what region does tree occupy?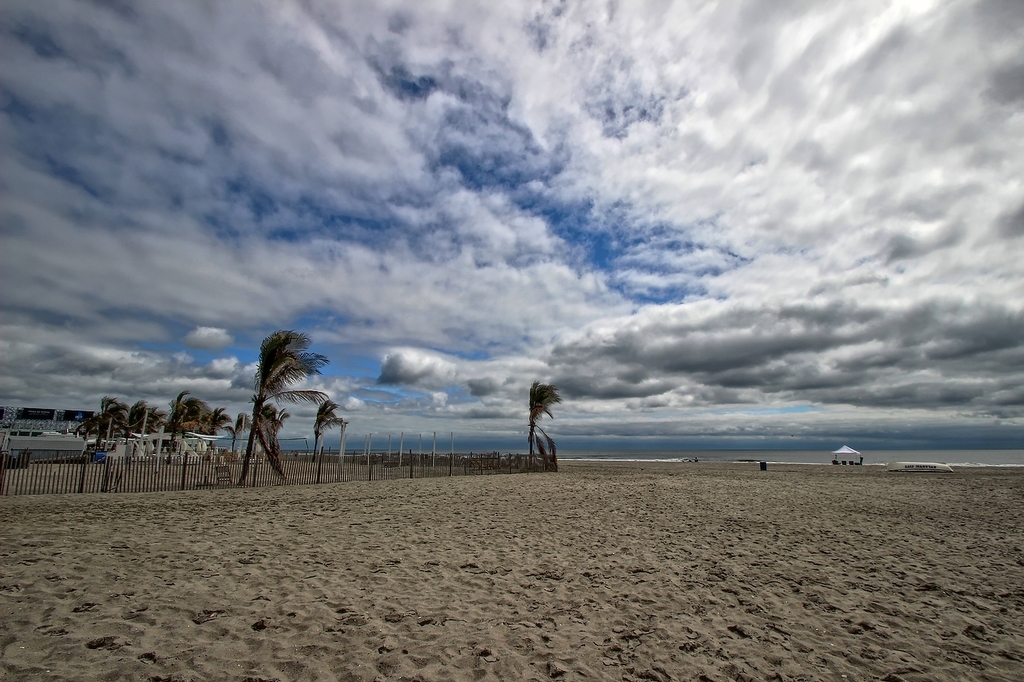
x1=531 y1=379 x2=563 y2=457.
